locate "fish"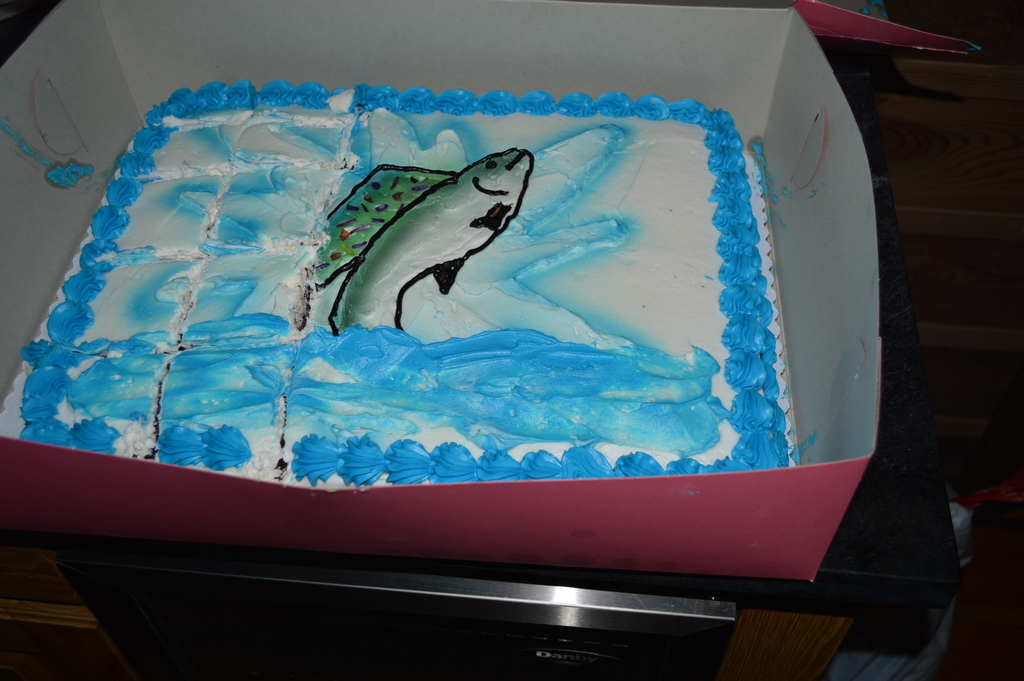
325, 153, 540, 320
